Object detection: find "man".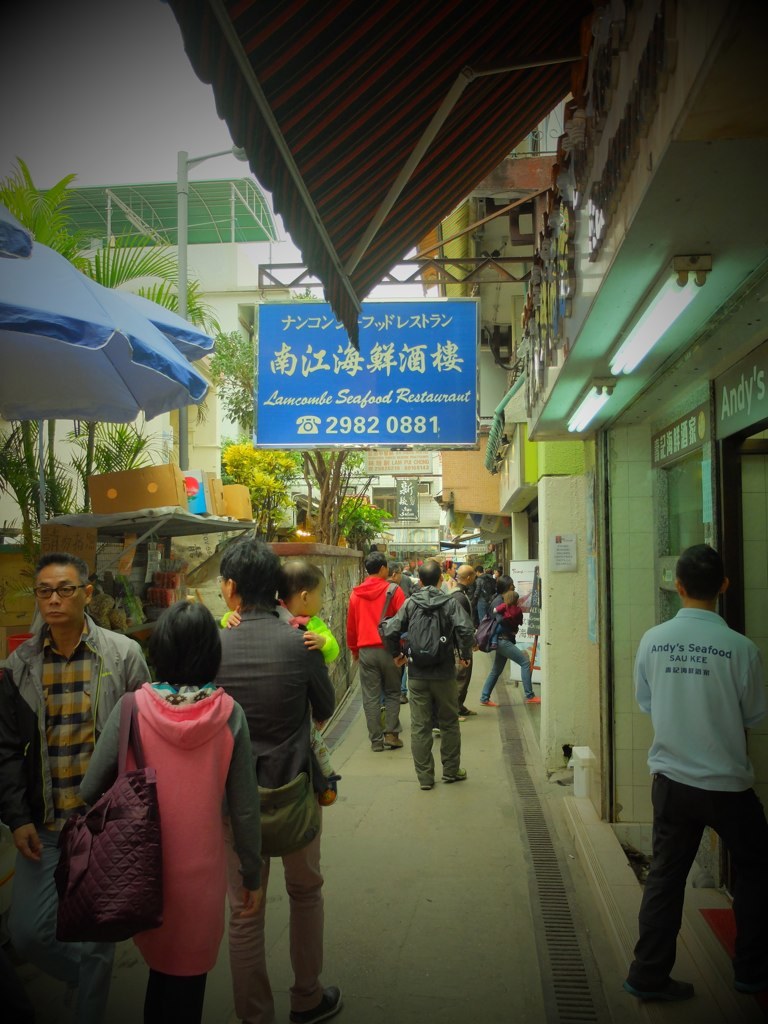
[left=380, top=549, right=473, bottom=785].
